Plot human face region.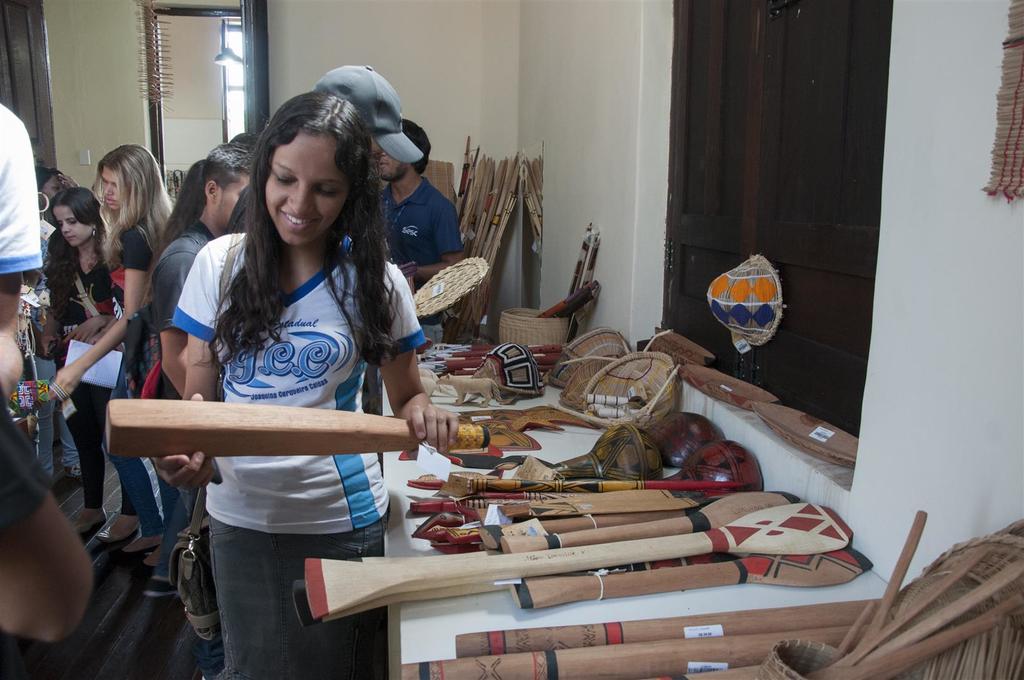
Plotted at crop(379, 151, 397, 181).
